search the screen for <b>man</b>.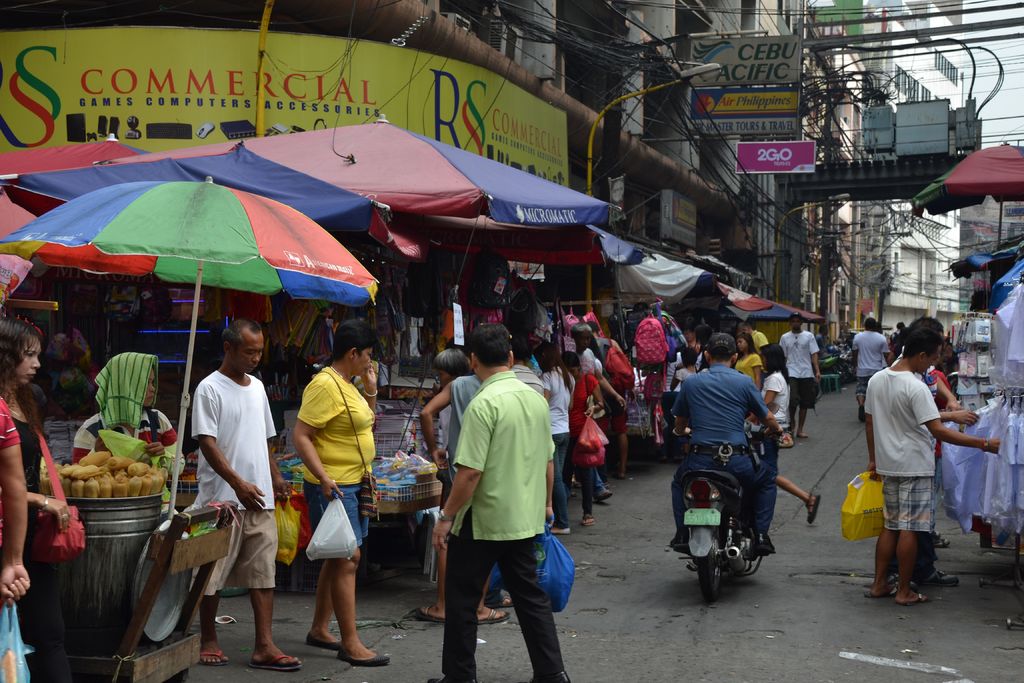
Found at (737, 320, 769, 350).
